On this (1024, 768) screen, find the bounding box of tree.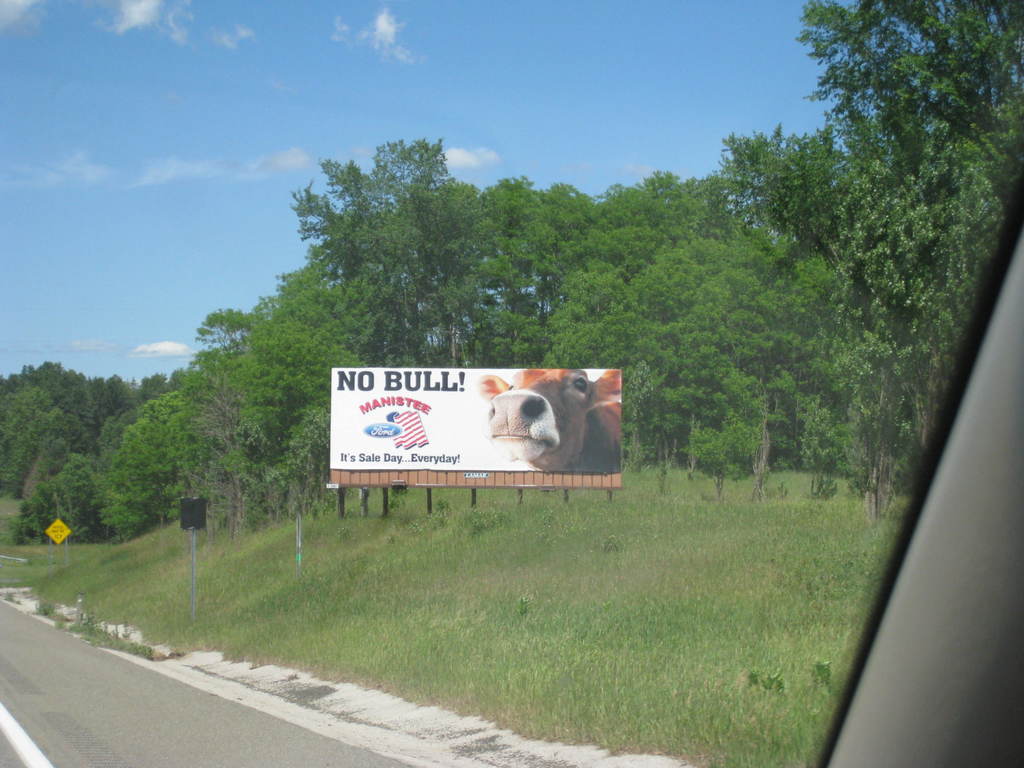
Bounding box: <box>595,221,783,370</box>.
